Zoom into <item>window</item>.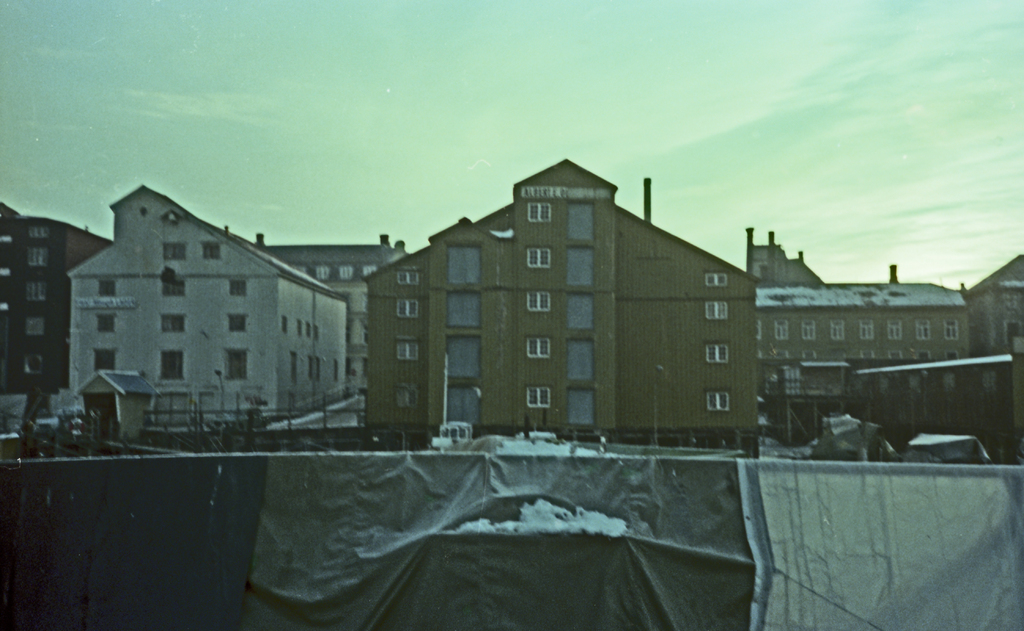
Zoom target: 24, 247, 50, 268.
